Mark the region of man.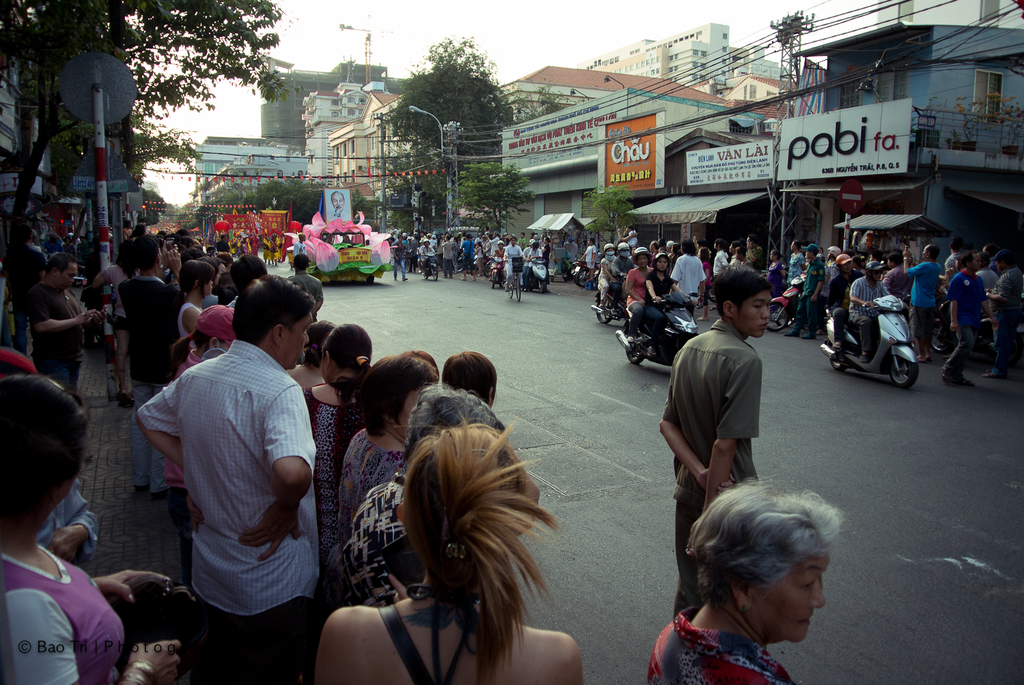
Region: <bbox>900, 242, 941, 366</bbox>.
